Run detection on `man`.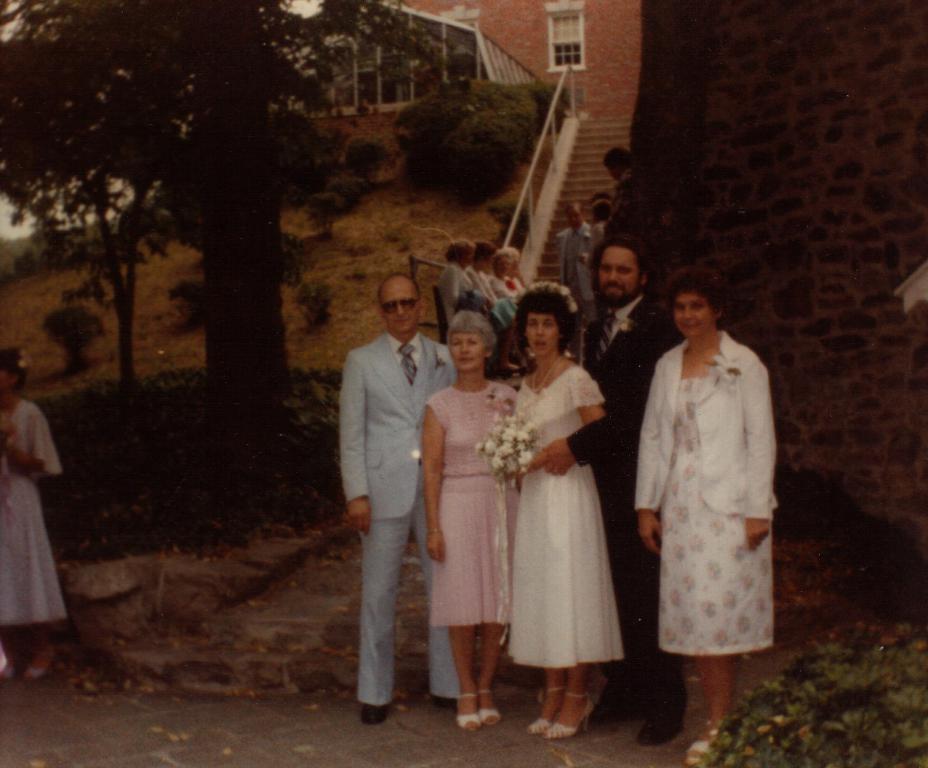
Result: Rect(337, 266, 459, 727).
